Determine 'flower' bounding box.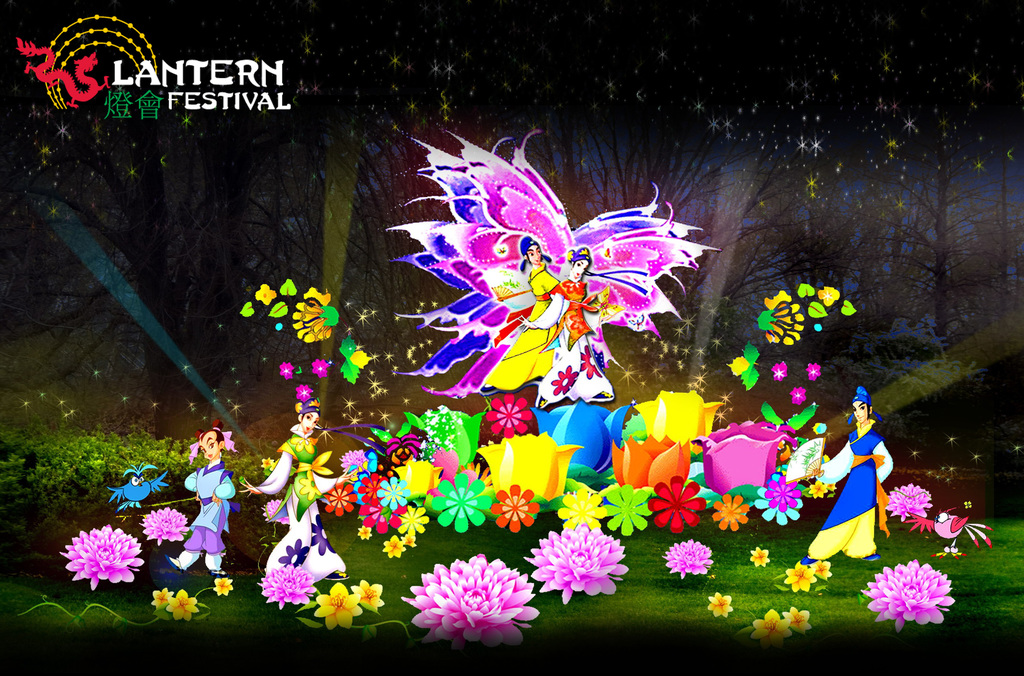
Determined: crop(880, 482, 929, 525).
